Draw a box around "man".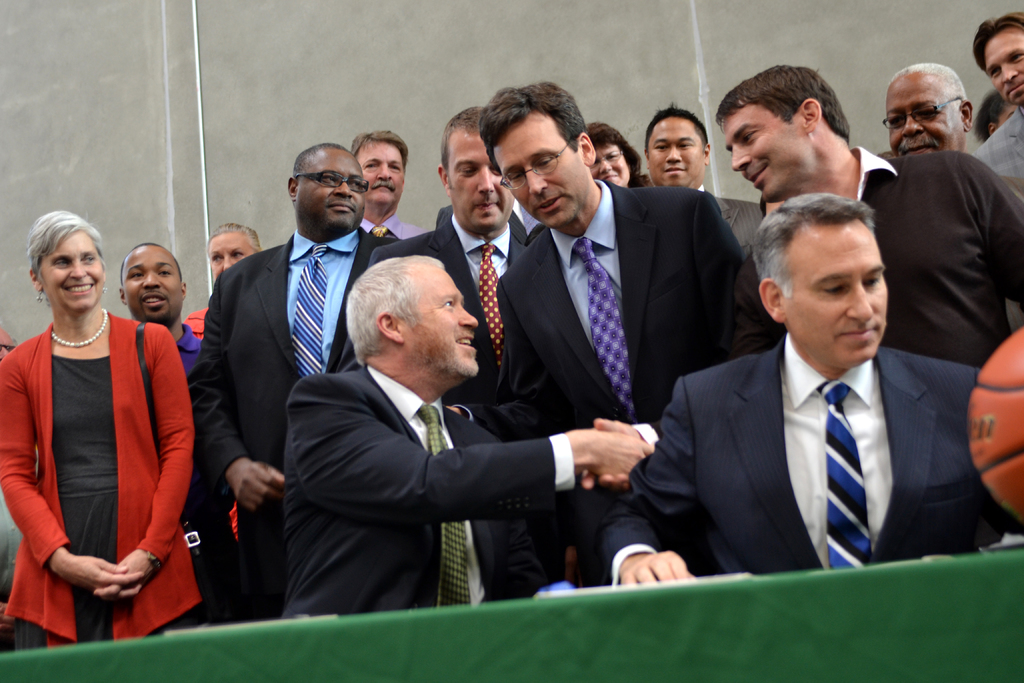
{"left": 478, "top": 73, "right": 788, "bottom": 591}.
